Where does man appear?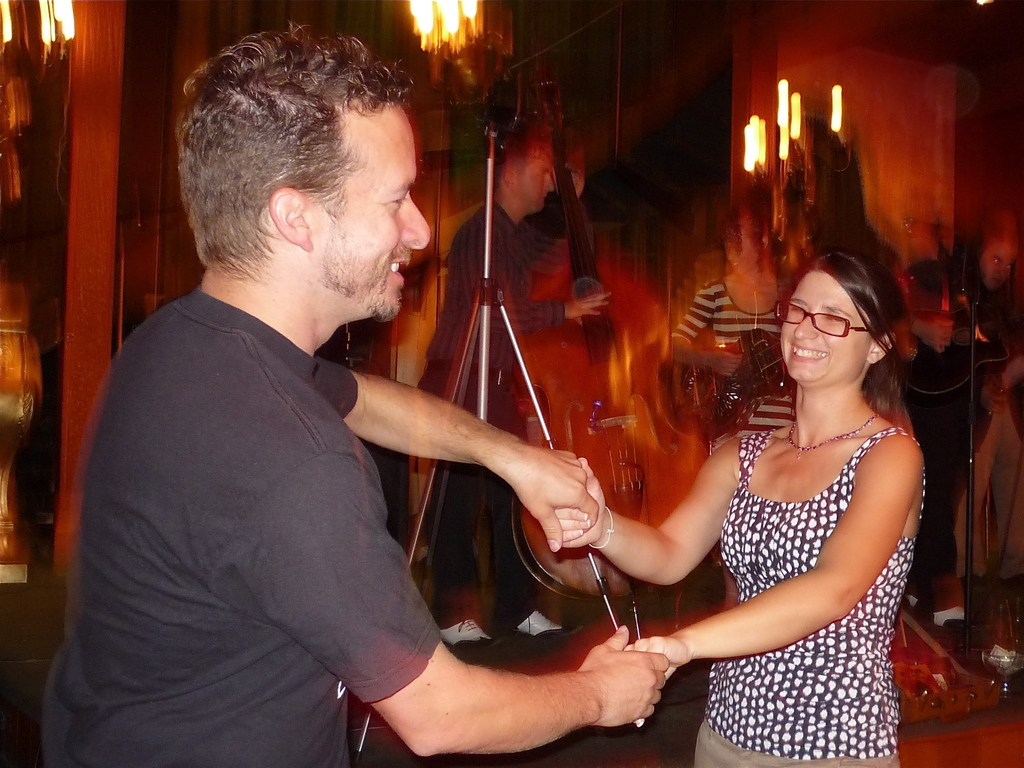
Appears at 416/139/612/644.
